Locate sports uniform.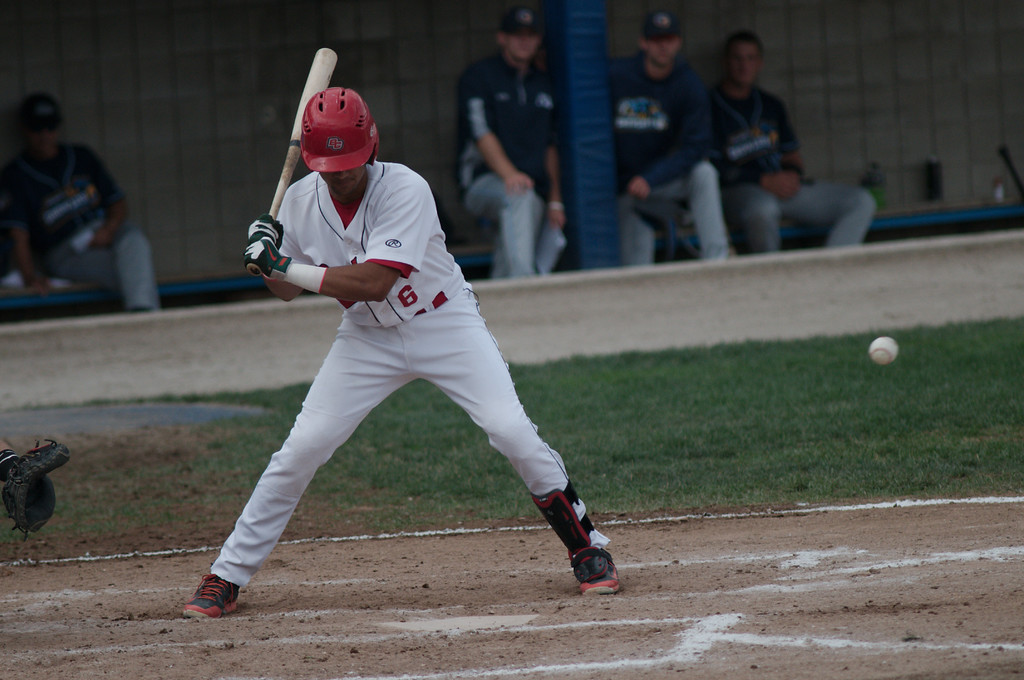
Bounding box: Rect(177, 82, 634, 624).
